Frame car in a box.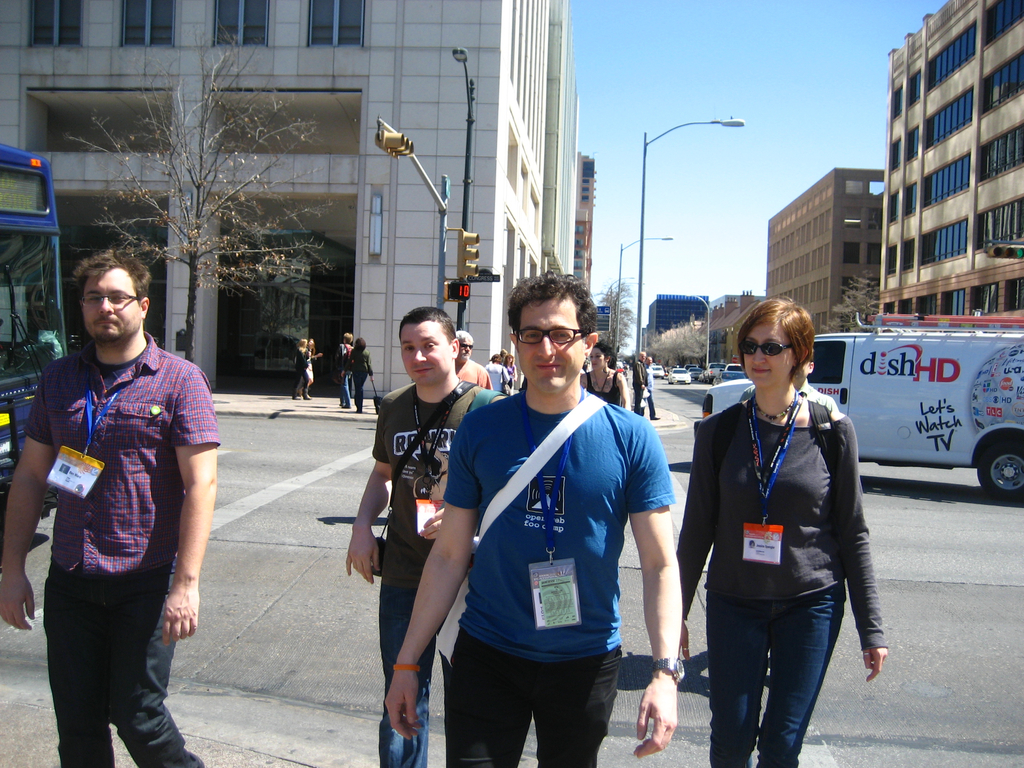
[x1=671, y1=367, x2=695, y2=389].
